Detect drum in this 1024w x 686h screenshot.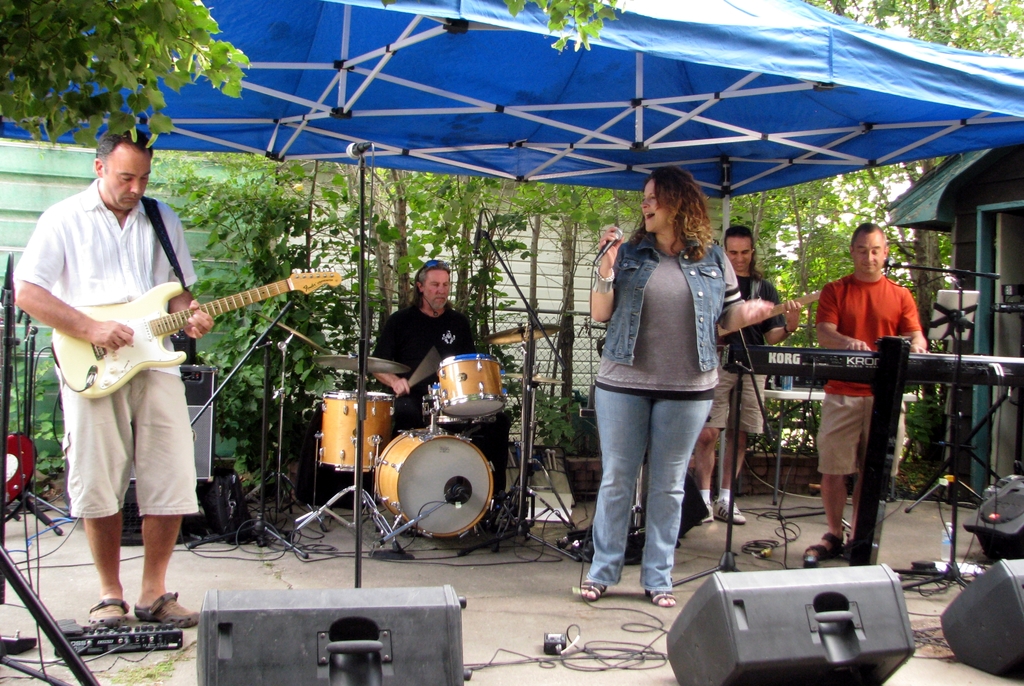
Detection: {"left": 433, "top": 354, "right": 506, "bottom": 419}.
